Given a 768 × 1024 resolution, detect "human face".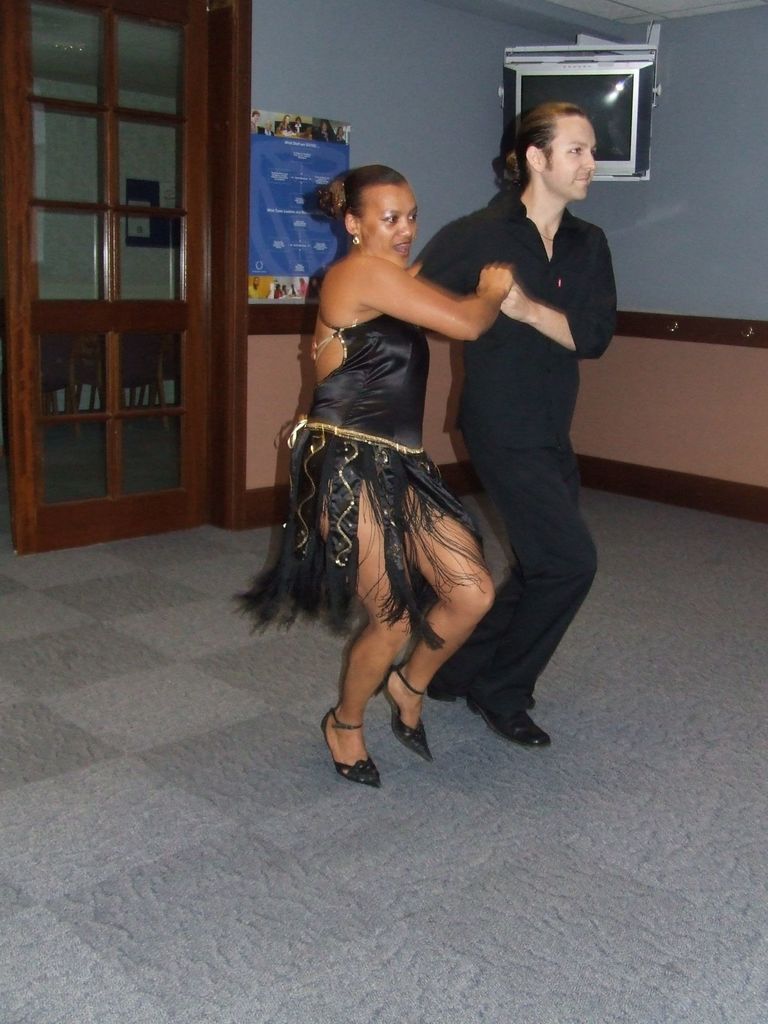
x1=359, y1=177, x2=420, y2=266.
